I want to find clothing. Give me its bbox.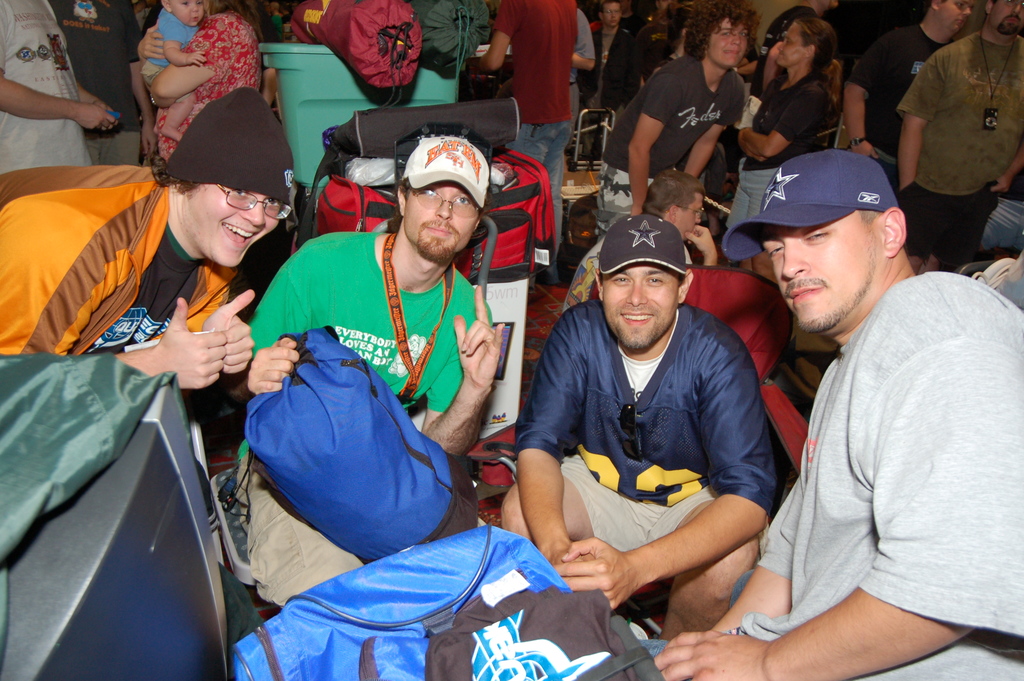
x1=739, y1=218, x2=998, y2=680.
